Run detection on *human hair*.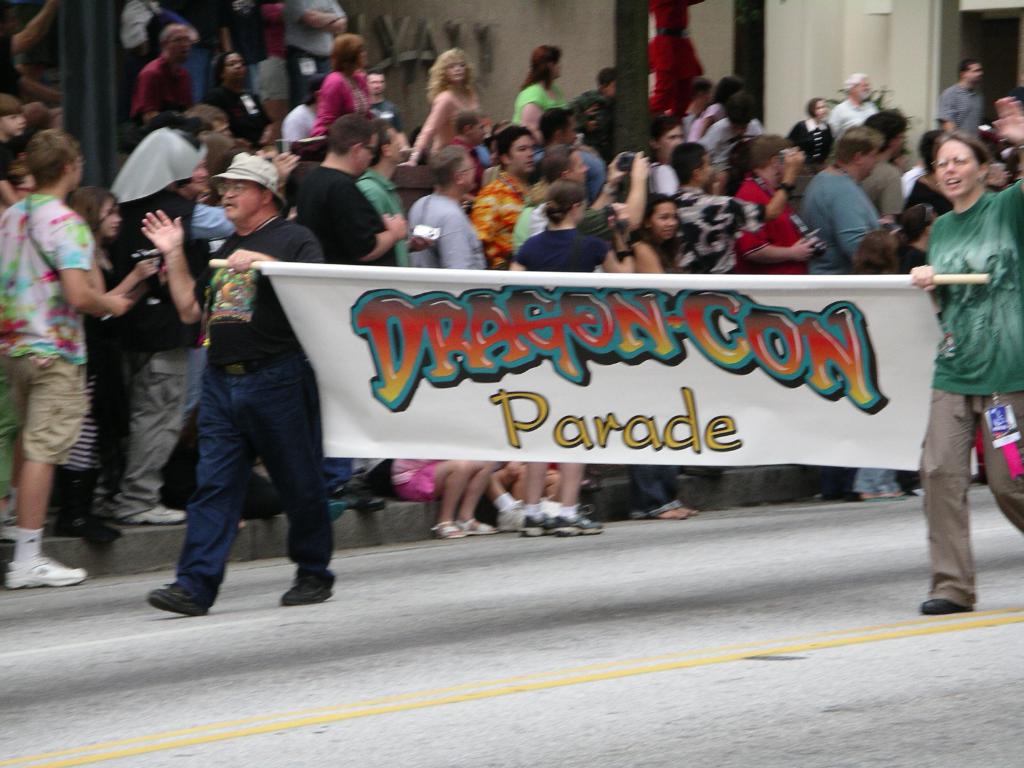
Result: <region>916, 127, 941, 176</region>.
